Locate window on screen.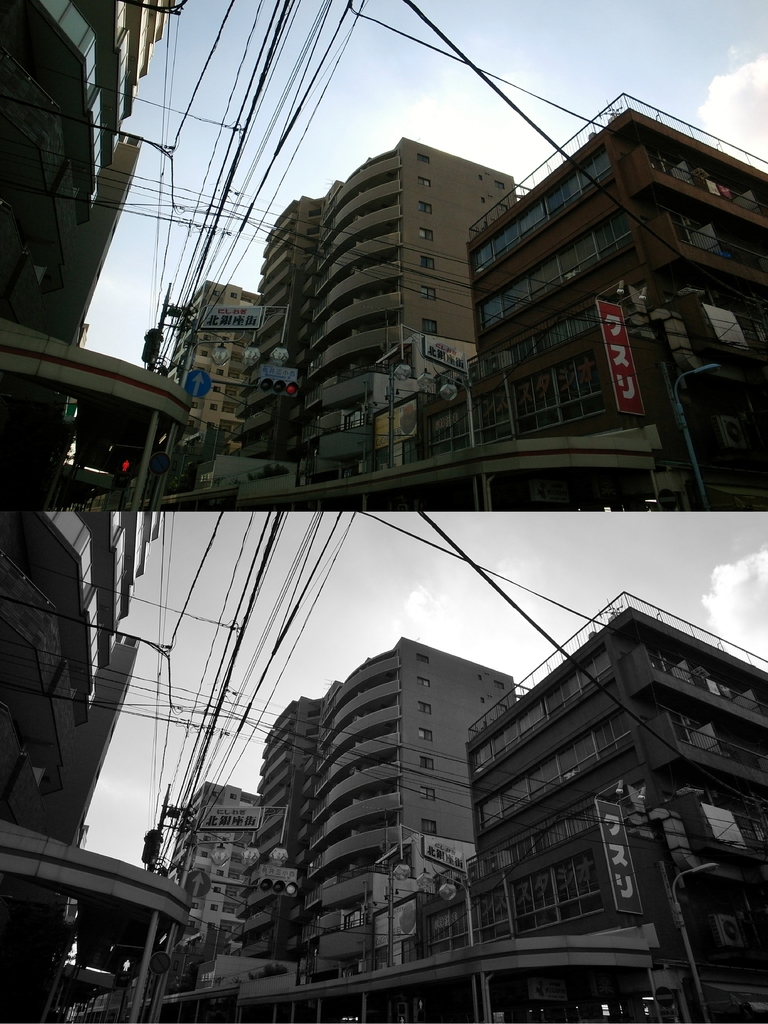
On screen at 417:703:433:719.
